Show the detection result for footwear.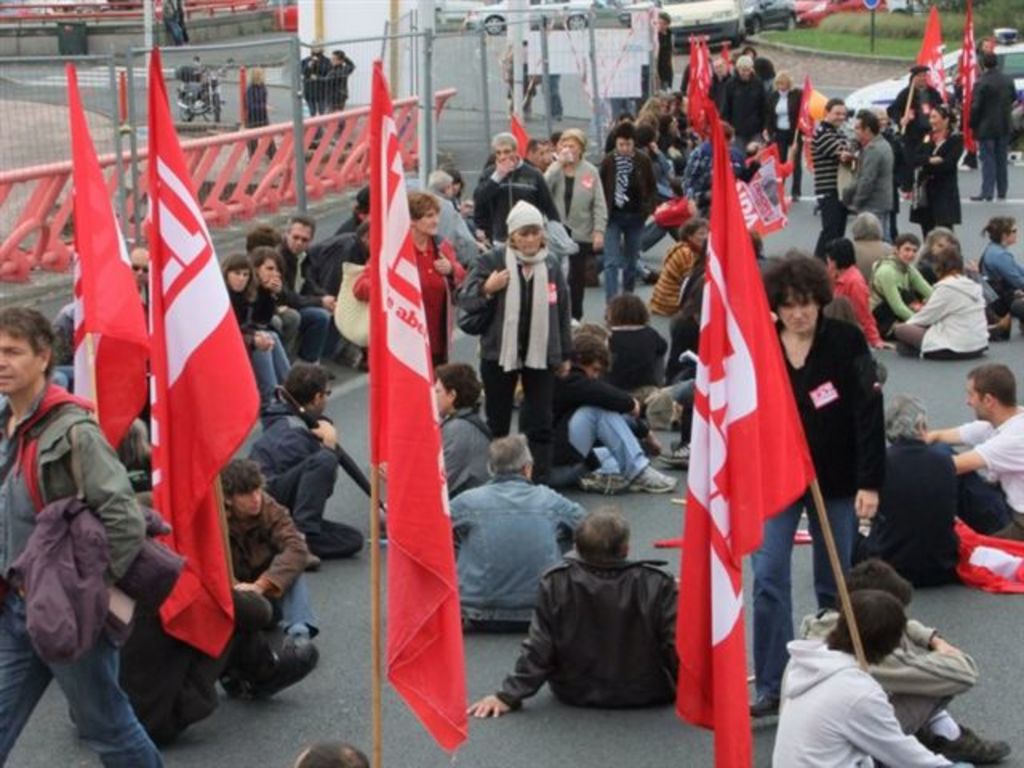
[x1=746, y1=690, x2=781, y2=717].
